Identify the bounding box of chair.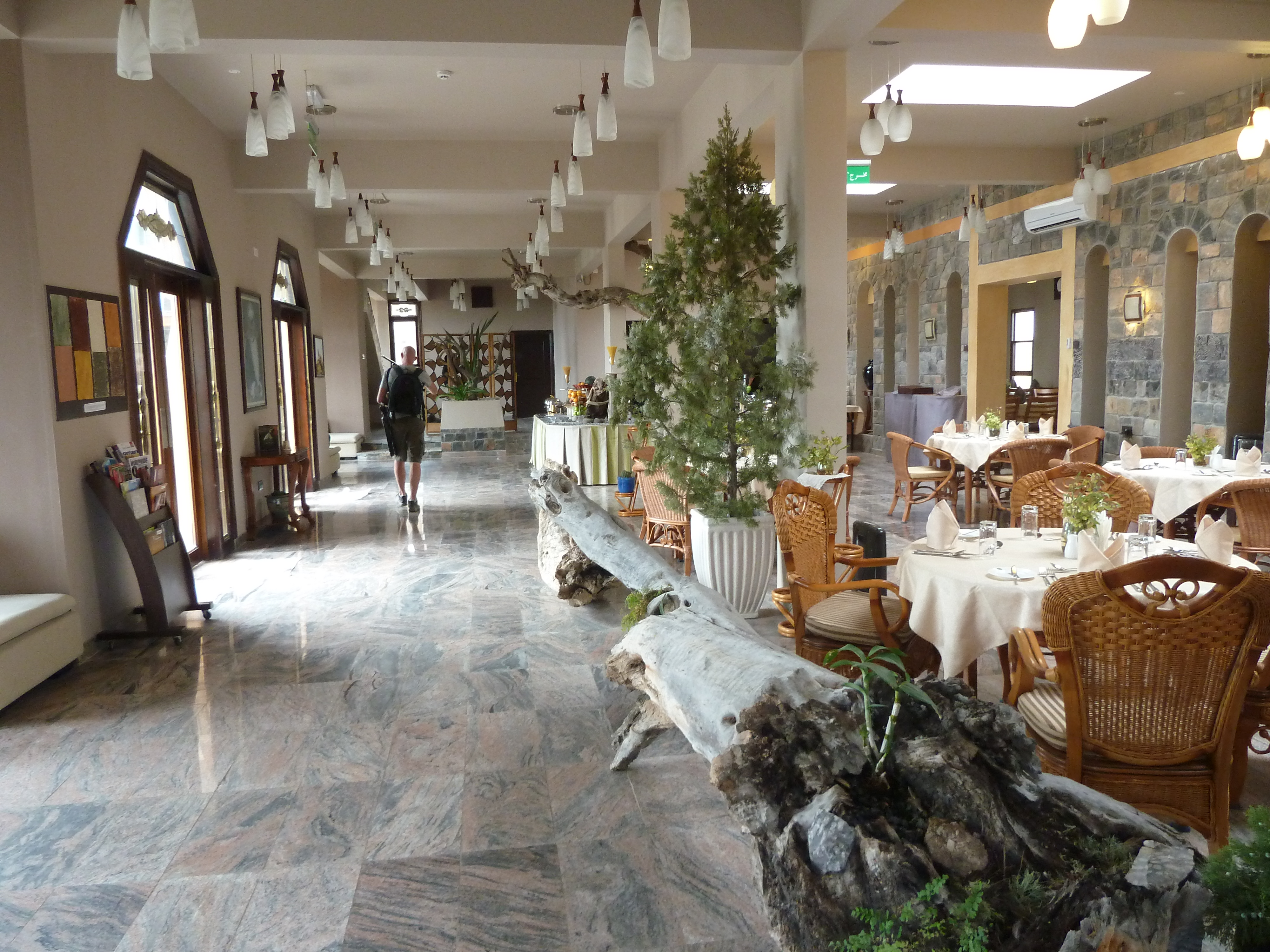
<box>198,141,211,165</box>.
